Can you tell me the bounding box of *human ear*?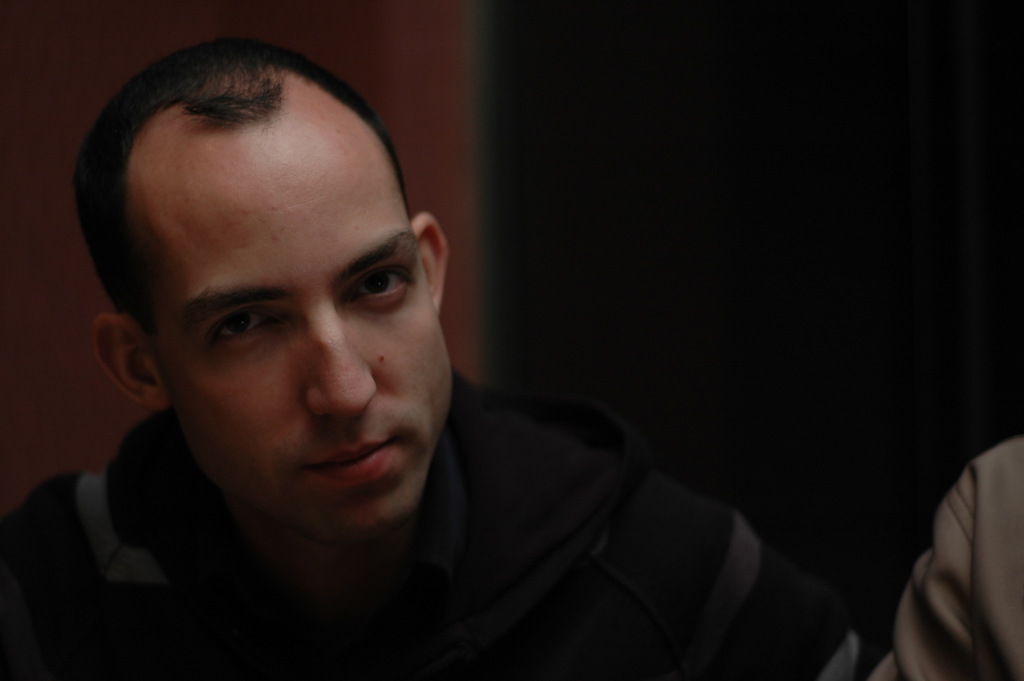
l=408, t=213, r=450, b=315.
